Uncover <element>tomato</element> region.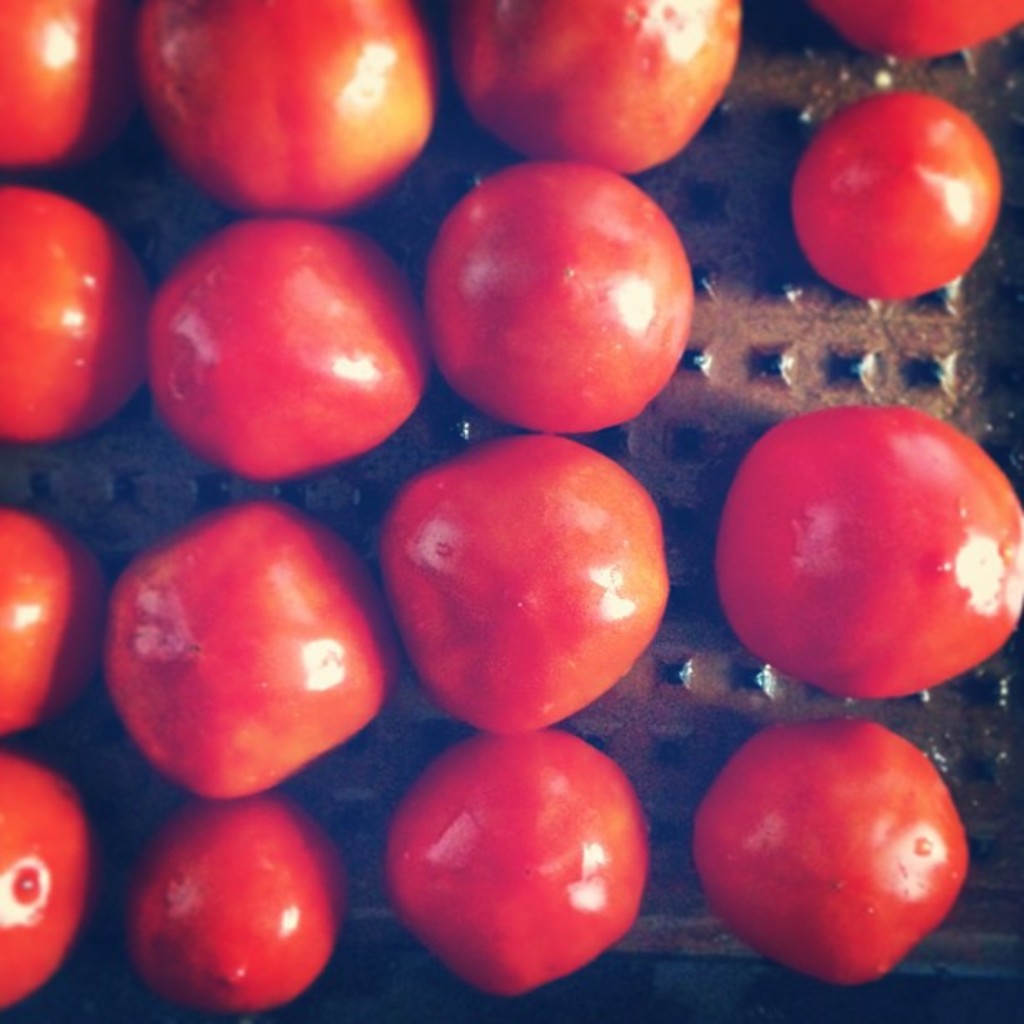
Uncovered: Rect(0, 0, 120, 159).
